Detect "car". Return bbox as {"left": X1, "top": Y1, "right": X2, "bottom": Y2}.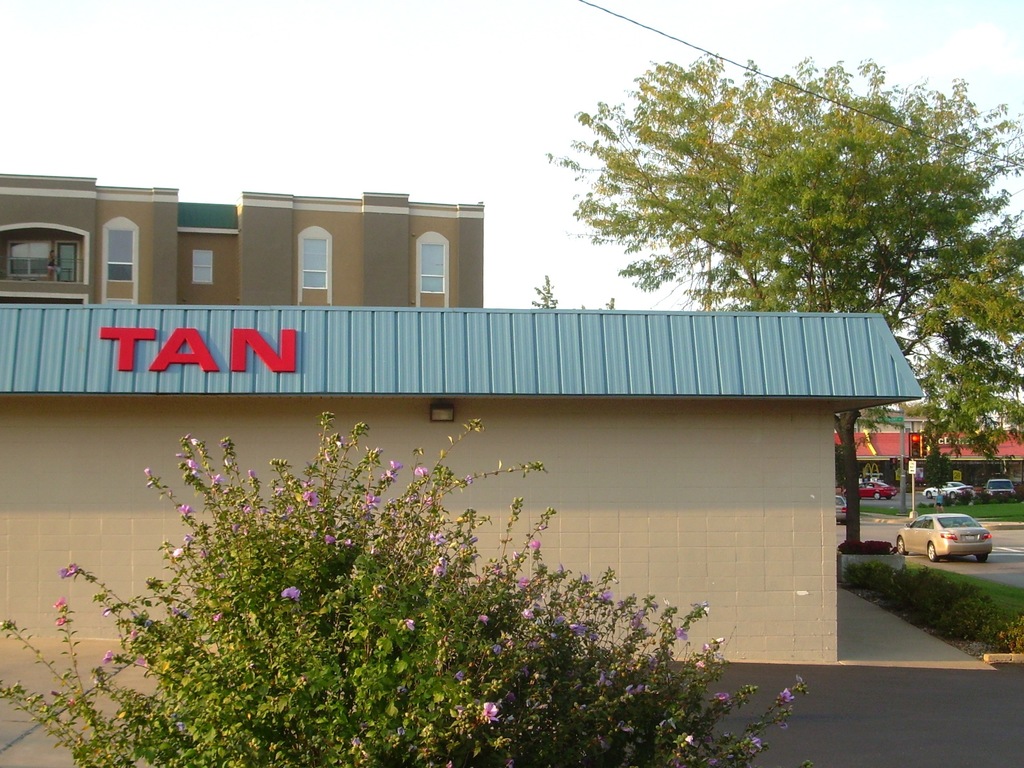
{"left": 923, "top": 480, "right": 976, "bottom": 499}.
